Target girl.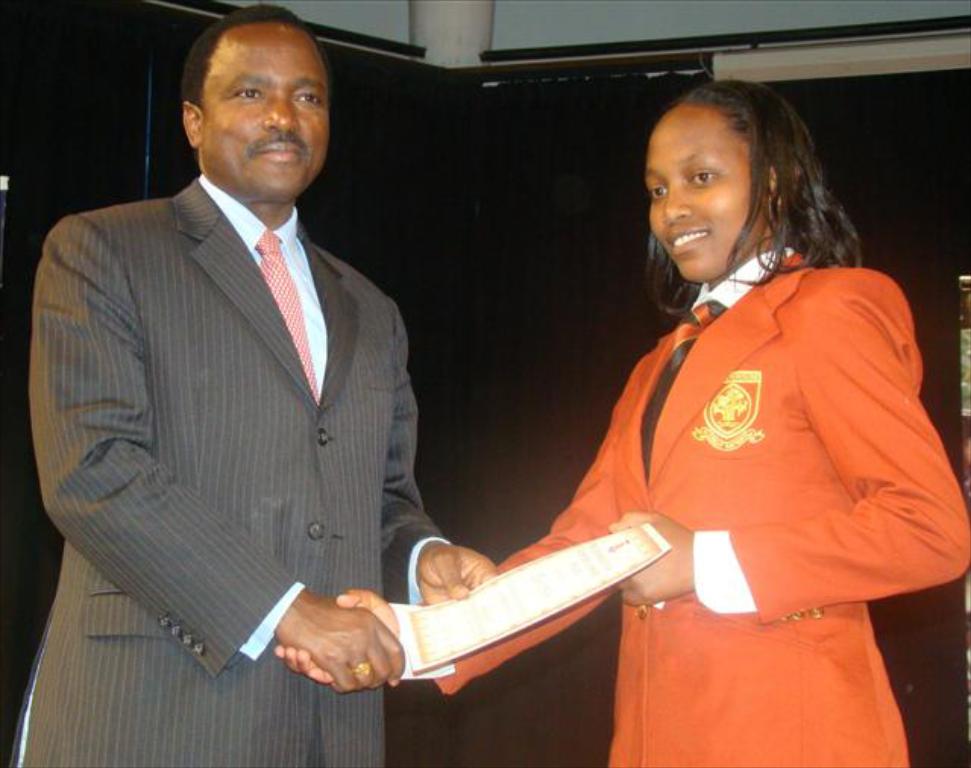
Target region: 288/76/969/766.
